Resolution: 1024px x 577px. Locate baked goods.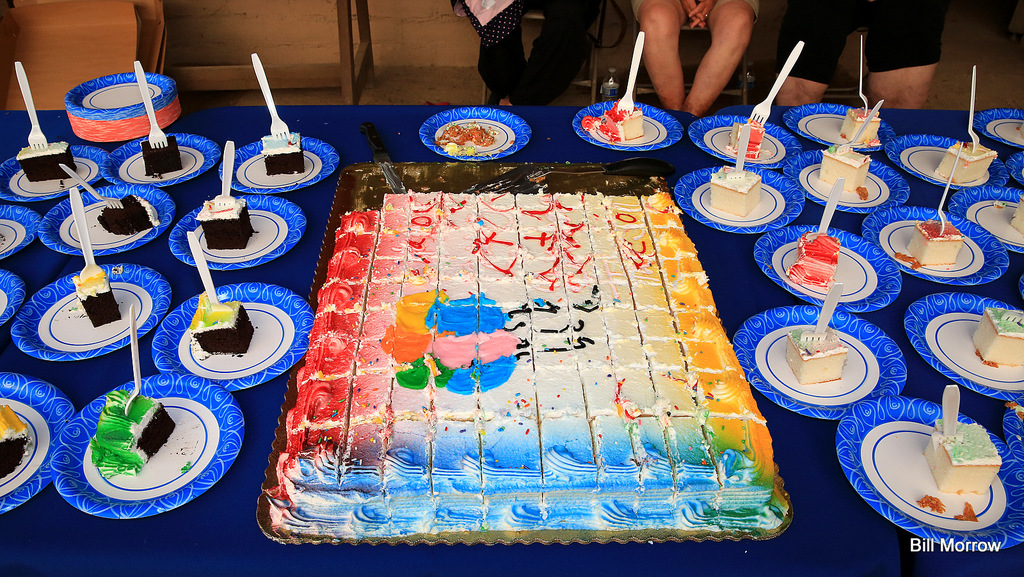
locate(194, 199, 250, 251).
